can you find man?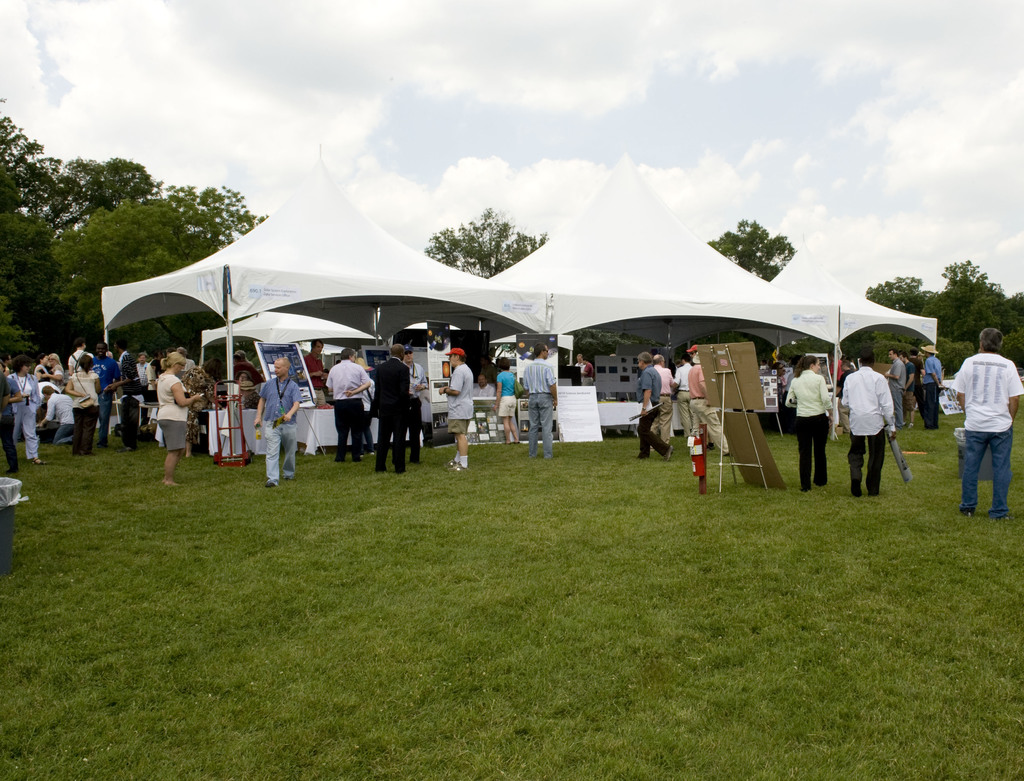
Yes, bounding box: 955 325 1021 516.
